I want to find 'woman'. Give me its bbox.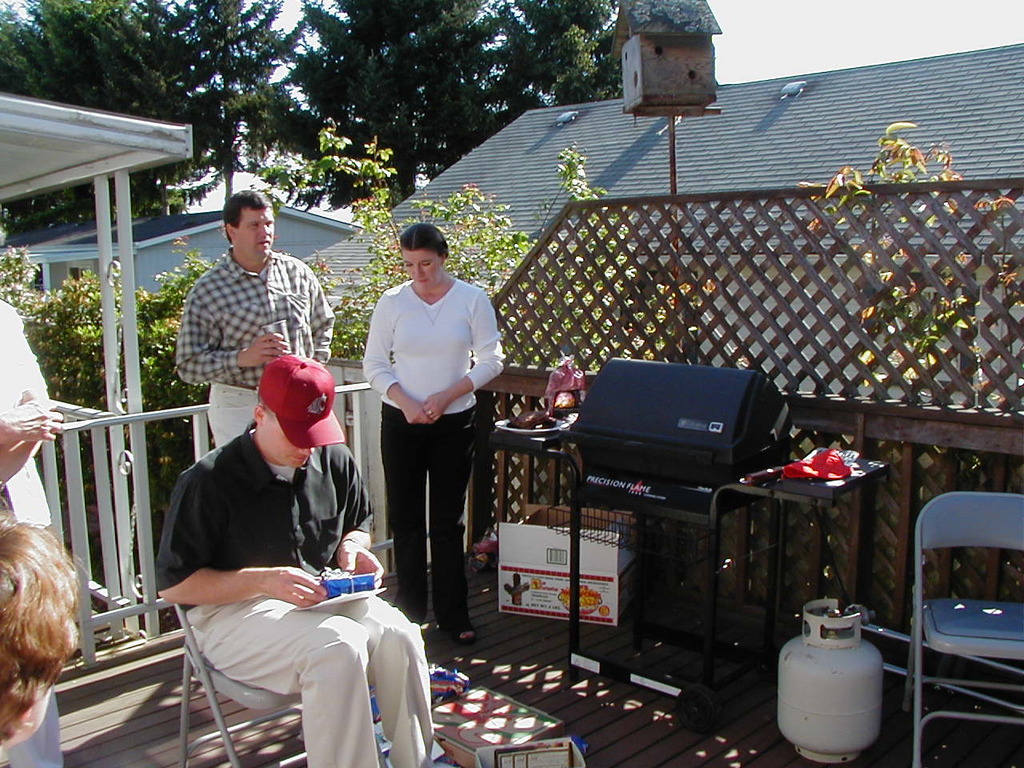
(left=358, top=233, right=484, bottom=647).
